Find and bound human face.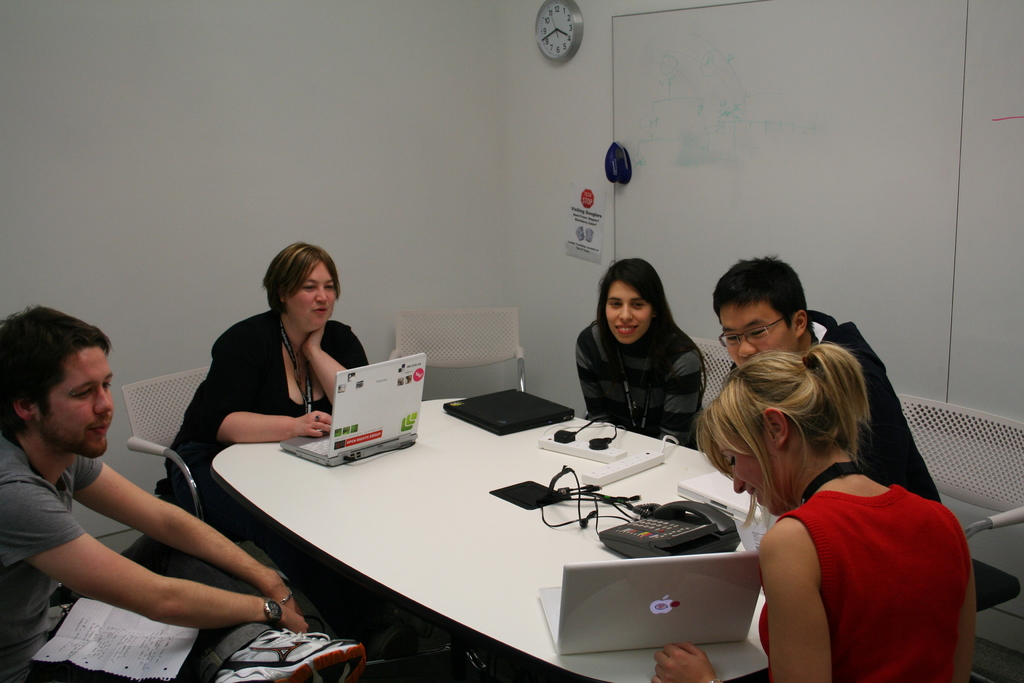
Bound: [x1=599, y1=277, x2=654, y2=343].
